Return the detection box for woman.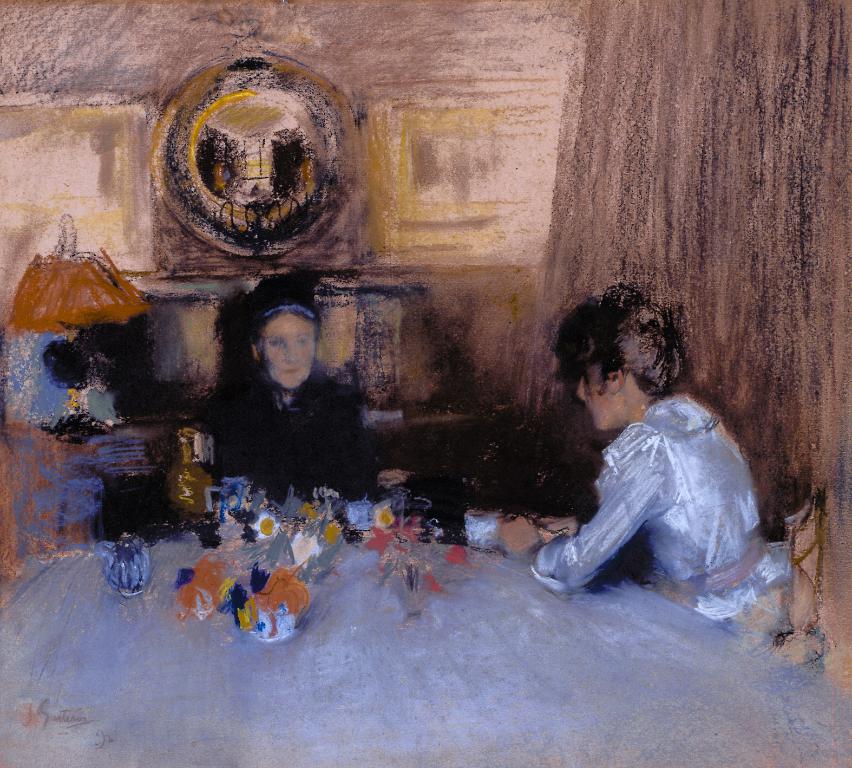
BBox(532, 274, 797, 636).
